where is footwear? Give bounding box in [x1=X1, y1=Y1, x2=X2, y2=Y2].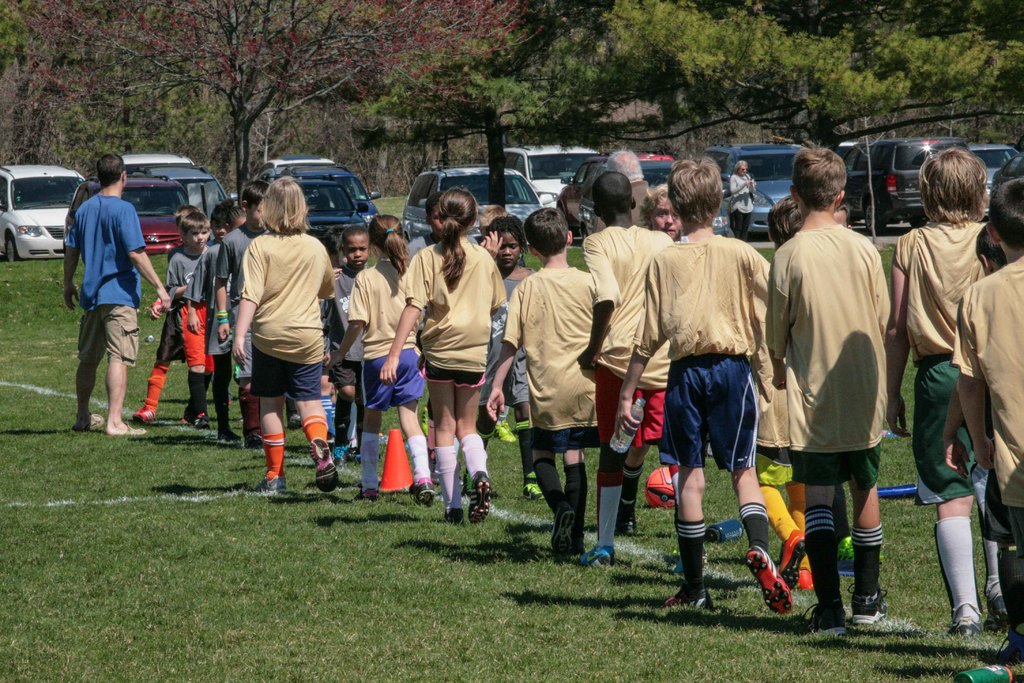
[x1=659, y1=584, x2=711, y2=619].
